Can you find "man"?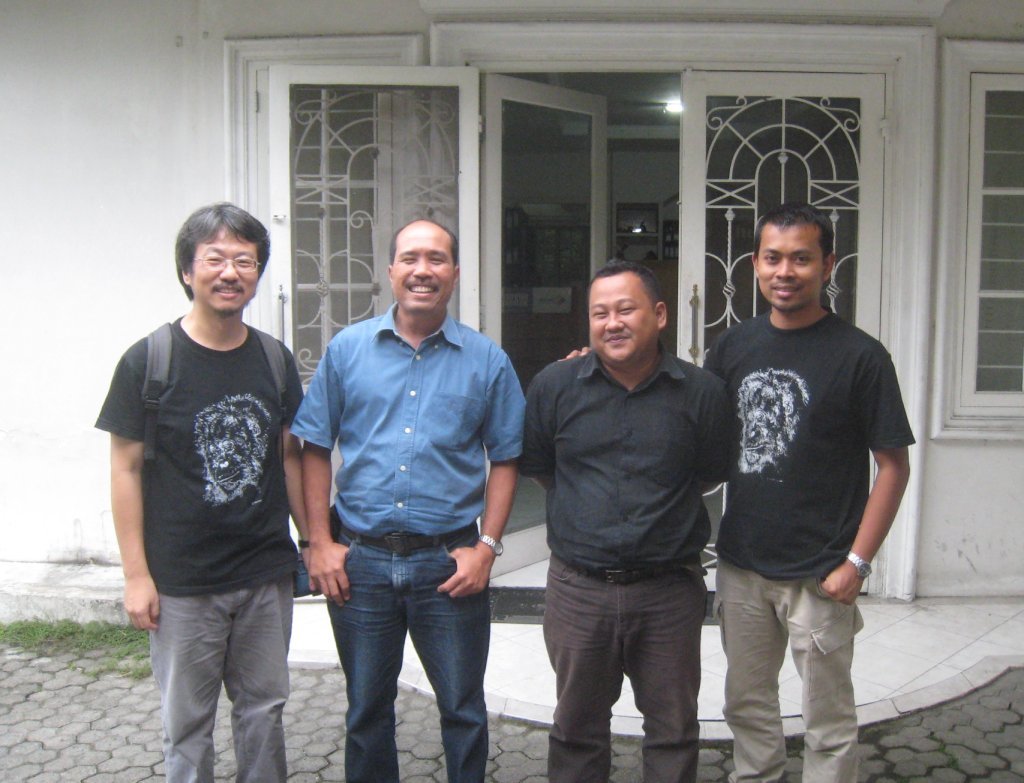
Yes, bounding box: [92, 199, 333, 782].
